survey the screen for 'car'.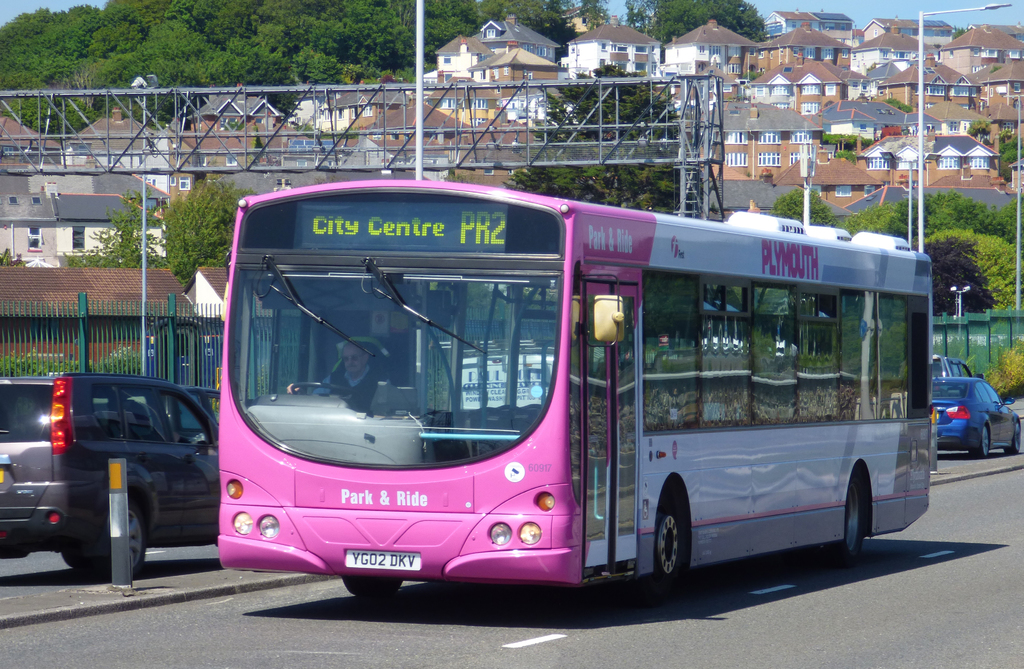
Survey found: x1=0 y1=370 x2=228 y2=580.
